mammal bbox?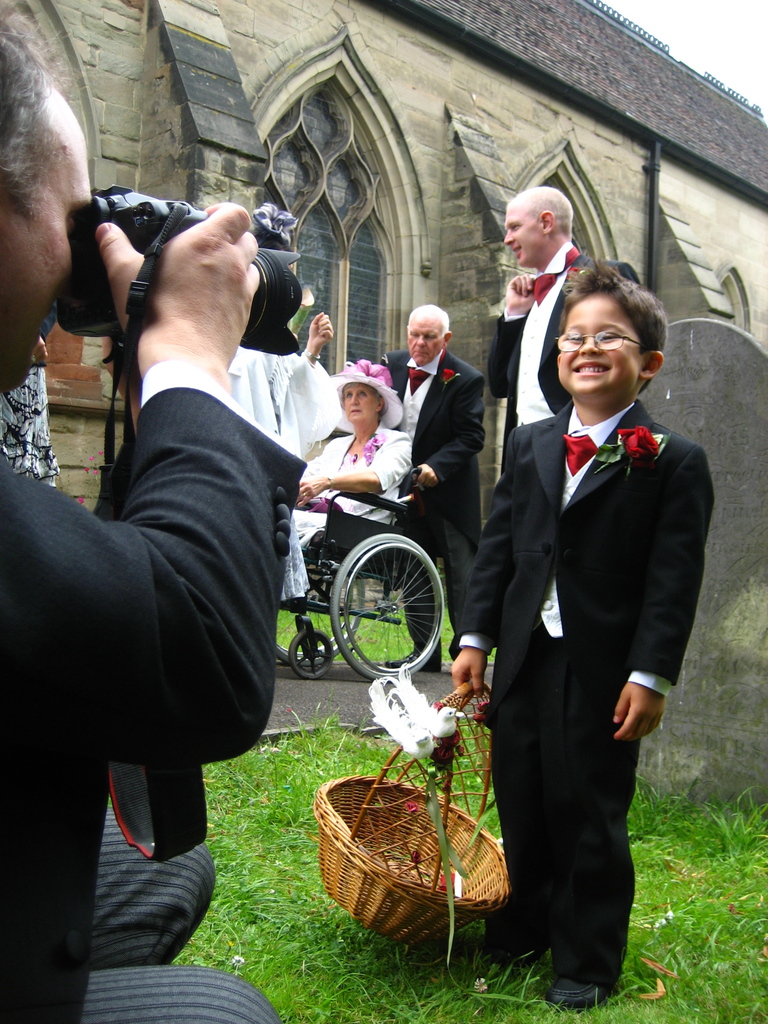
pyautogui.locateOnScreen(492, 183, 641, 472)
